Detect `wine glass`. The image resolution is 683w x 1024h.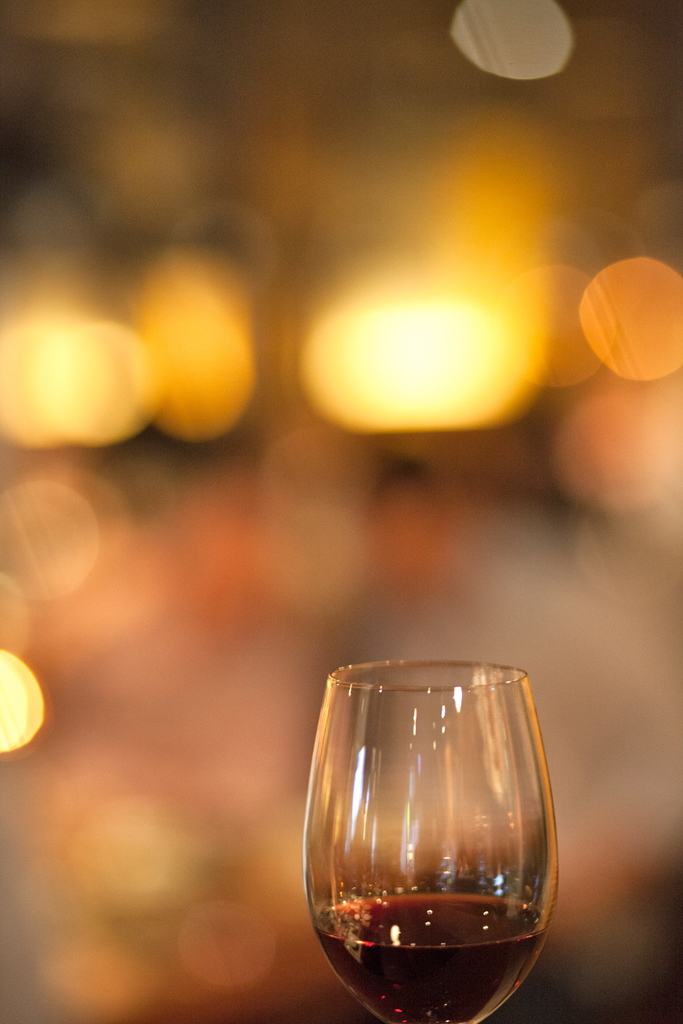
pyautogui.locateOnScreen(304, 662, 567, 1023).
